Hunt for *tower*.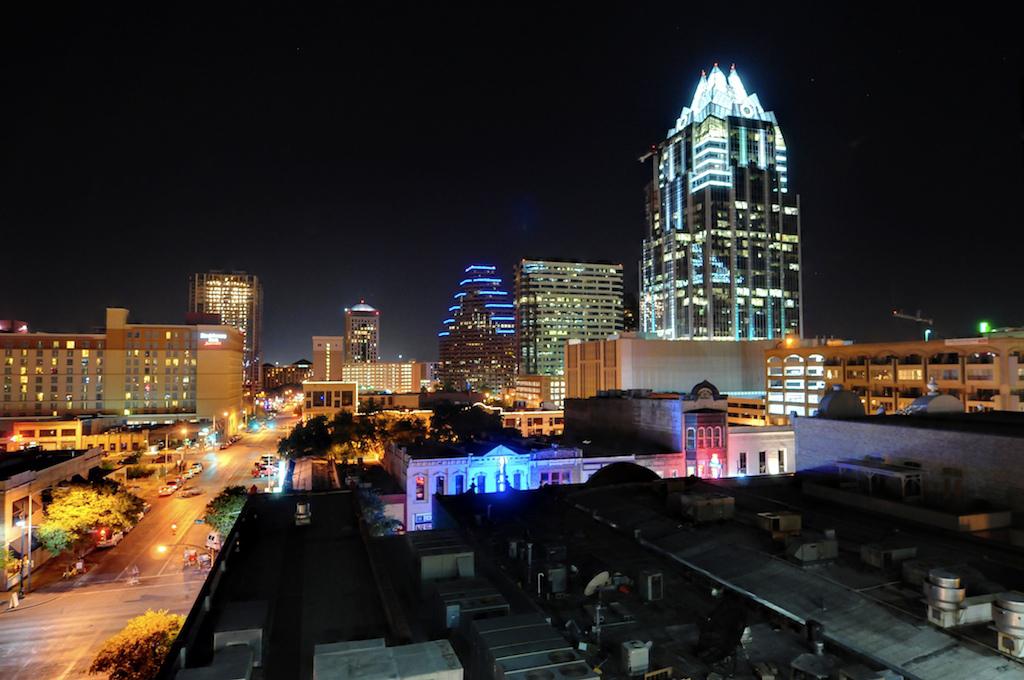
Hunted down at (left=195, top=268, right=267, bottom=393).
